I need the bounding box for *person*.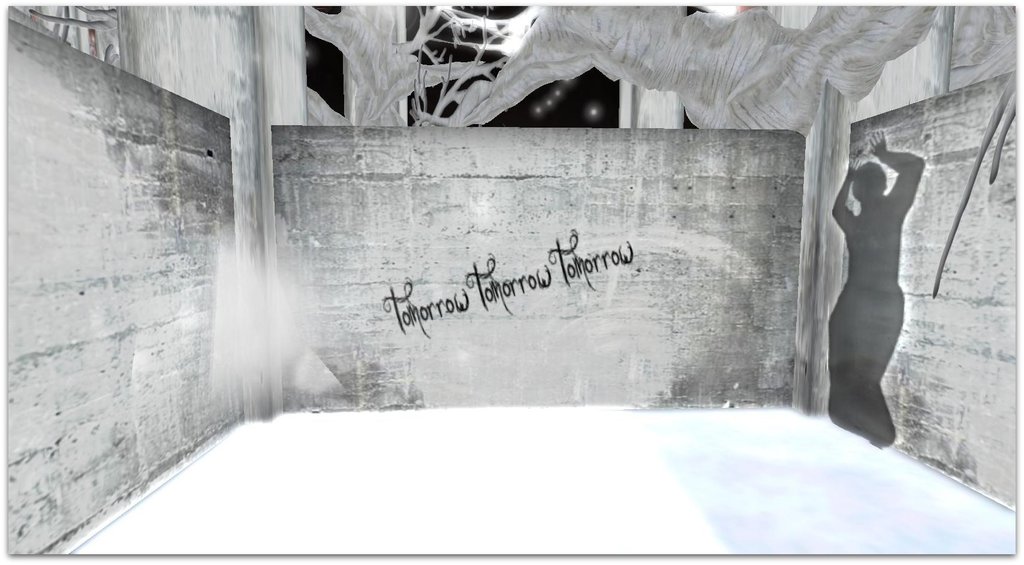
Here it is: pyautogui.locateOnScreen(824, 154, 936, 427).
